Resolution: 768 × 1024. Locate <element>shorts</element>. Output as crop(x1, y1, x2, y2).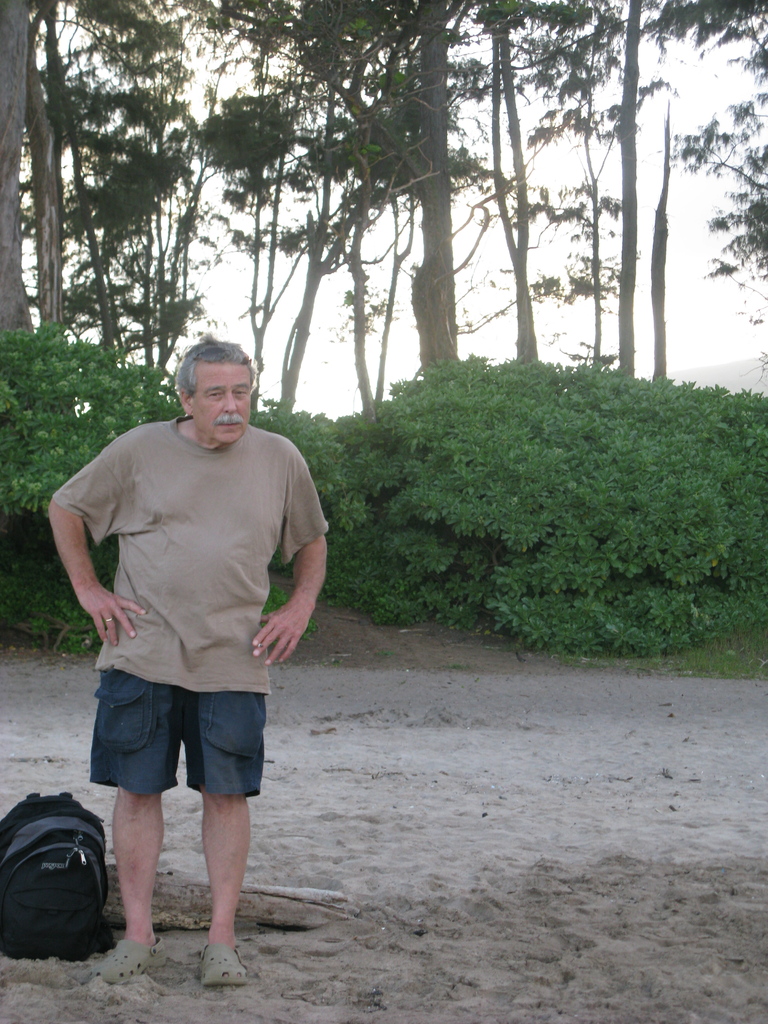
crop(94, 680, 299, 808).
